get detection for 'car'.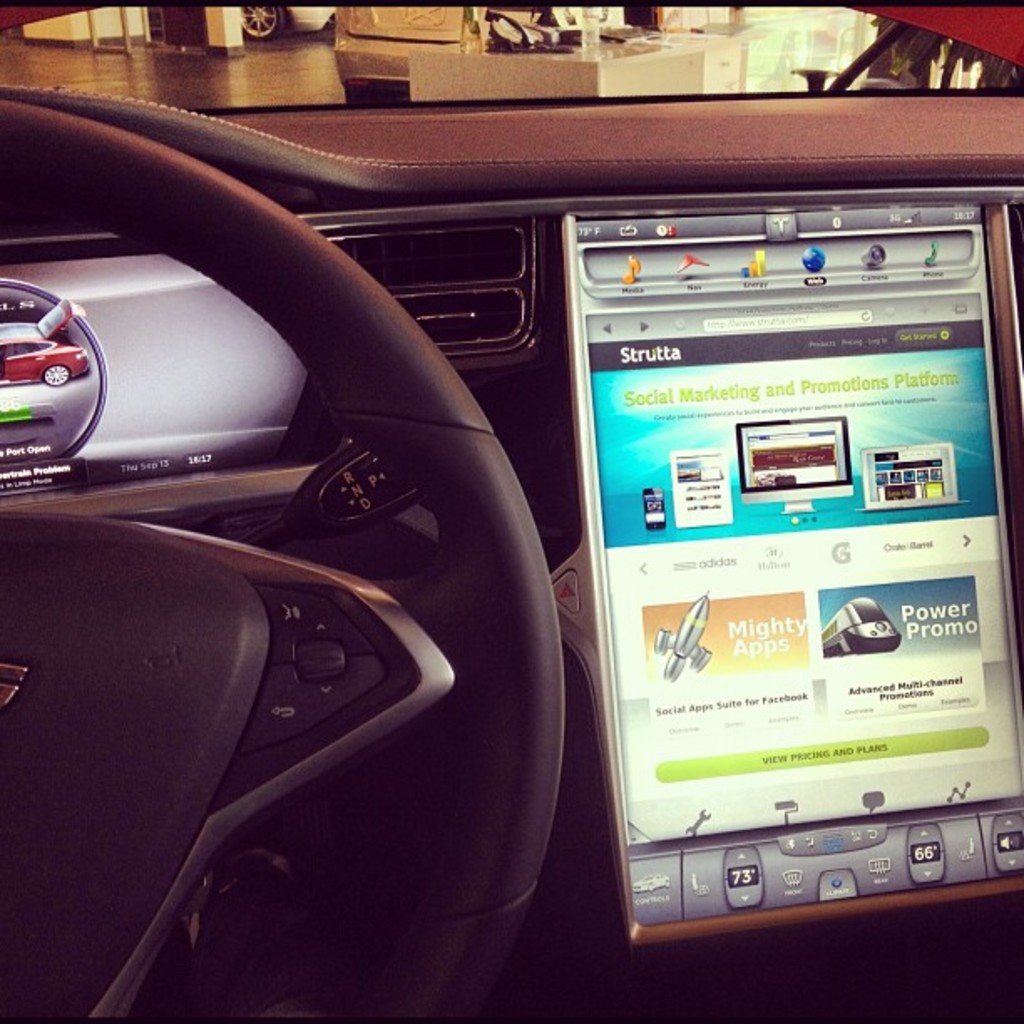
Detection: (left=0, top=338, right=89, bottom=400).
